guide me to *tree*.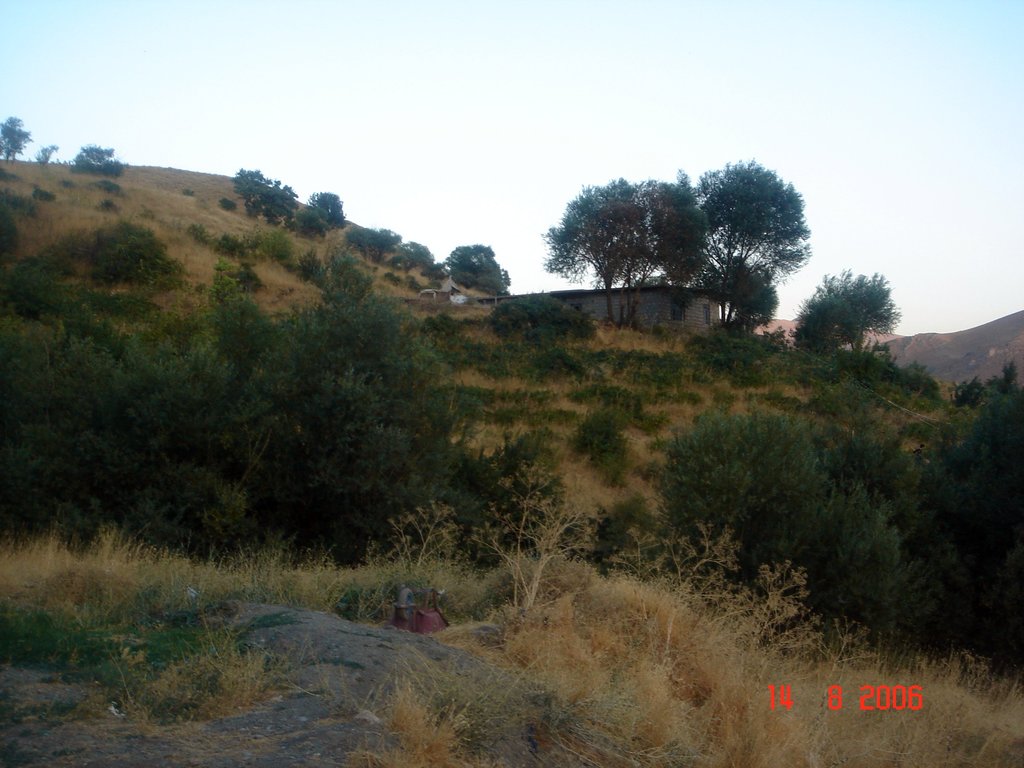
Guidance: pyautogui.locateOnScreen(245, 182, 268, 221).
